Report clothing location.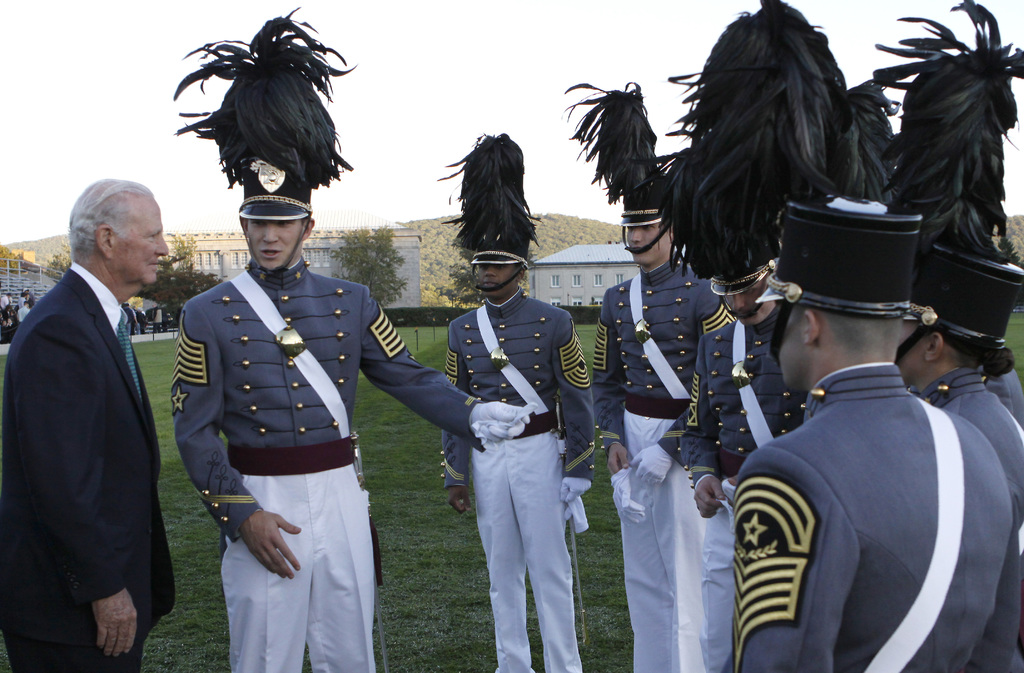
Report: [0,262,179,672].
